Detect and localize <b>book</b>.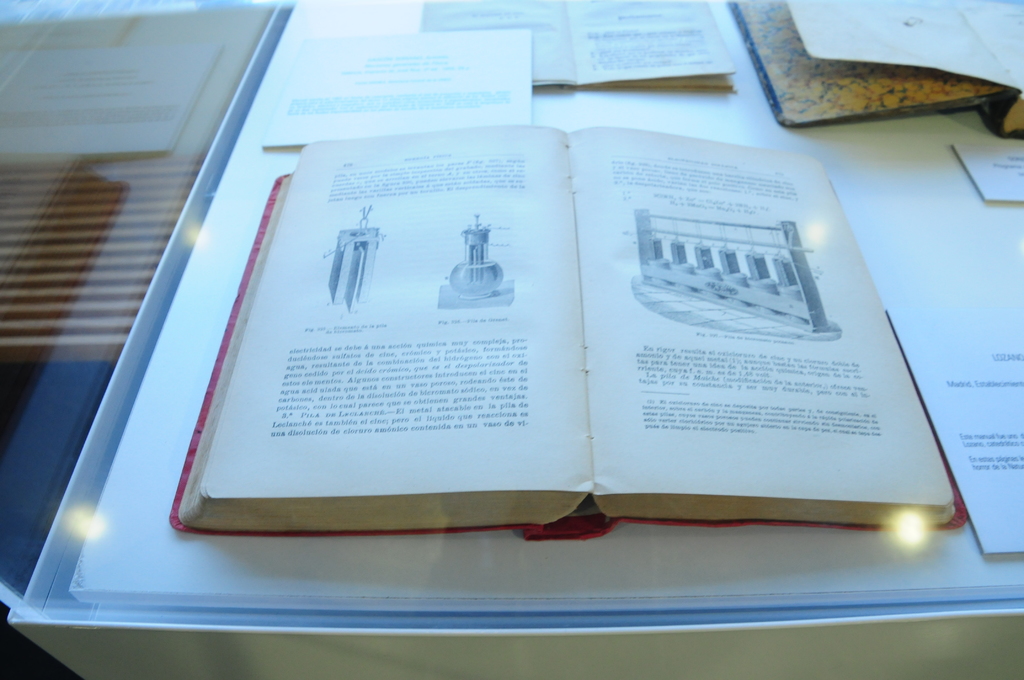
Localized at (x1=952, y1=136, x2=1023, y2=206).
